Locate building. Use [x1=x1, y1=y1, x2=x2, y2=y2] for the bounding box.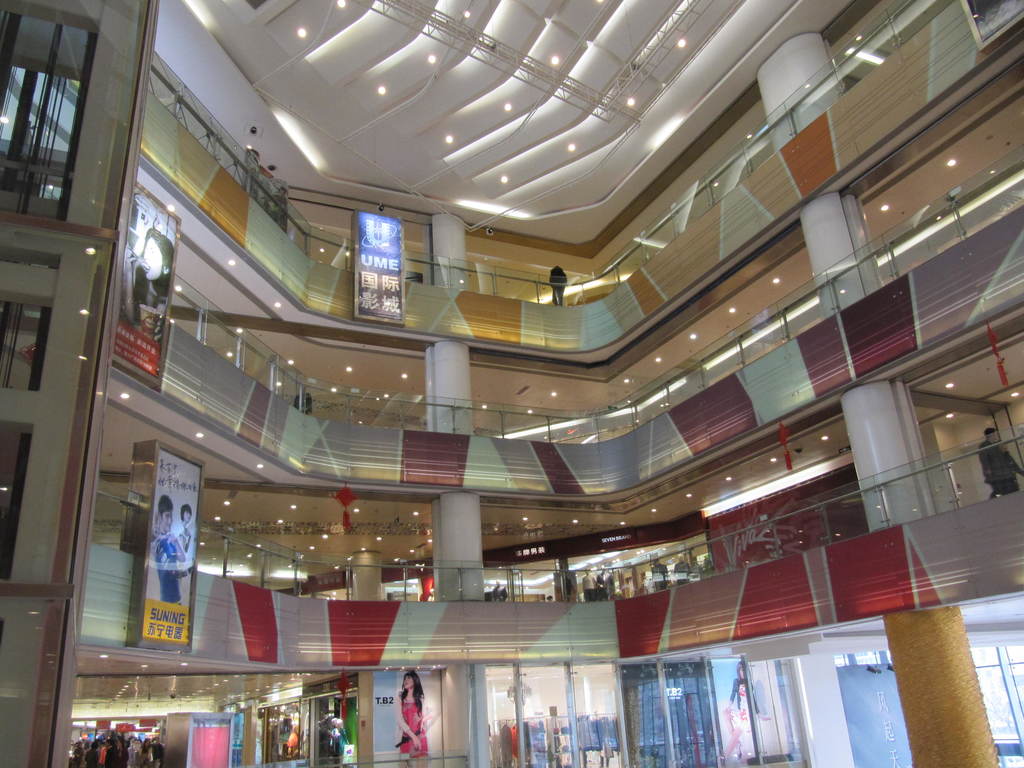
[x1=18, y1=6, x2=1016, y2=760].
